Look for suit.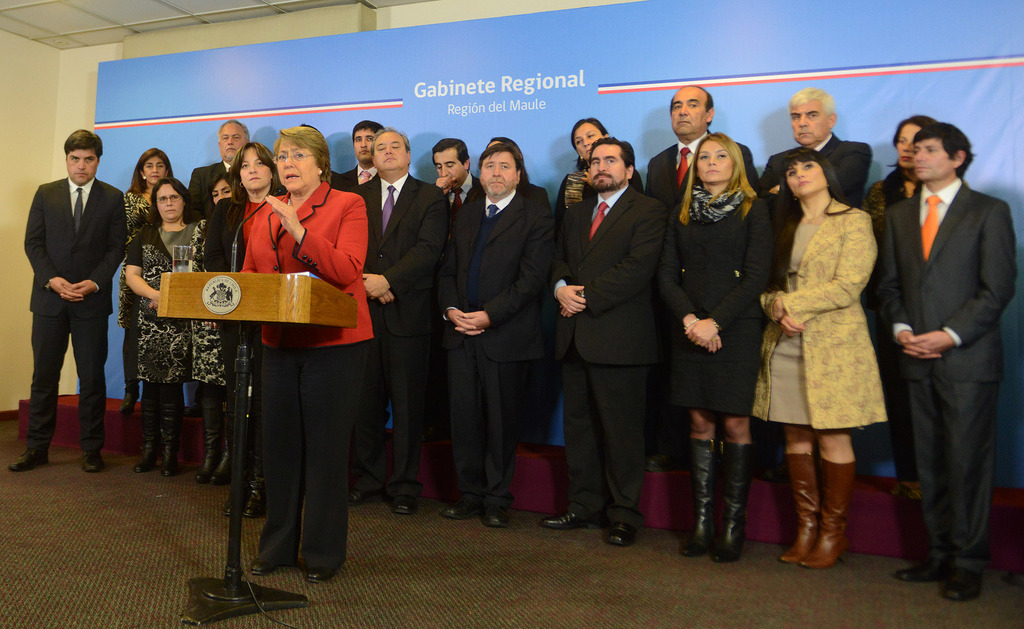
Found: <region>543, 173, 666, 514</region>.
